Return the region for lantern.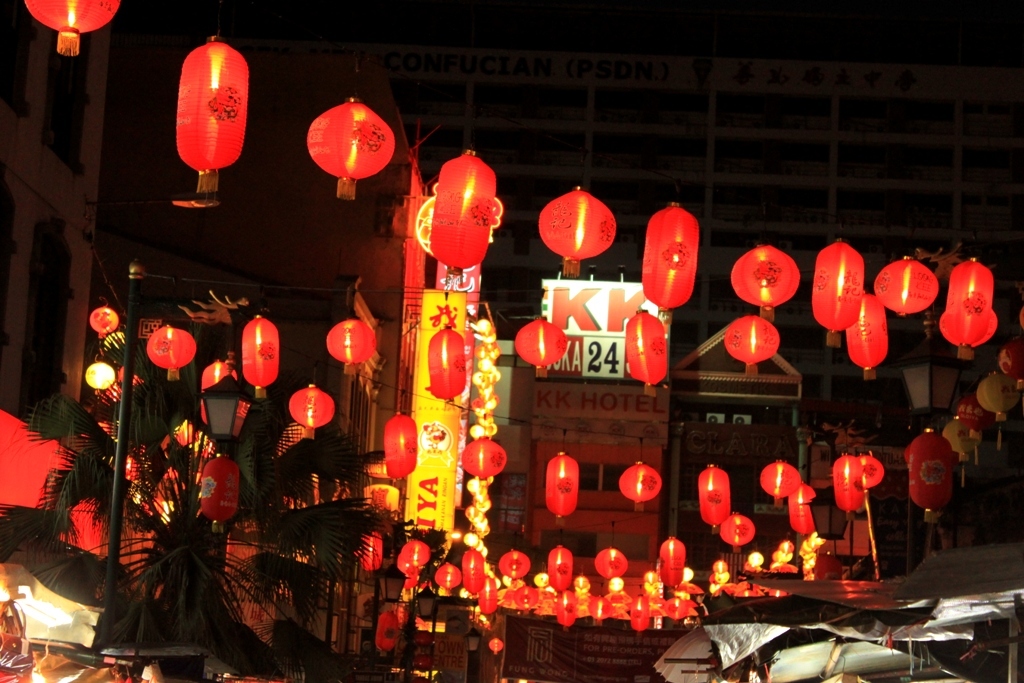
x1=809 y1=244 x2=865 y2=334.
